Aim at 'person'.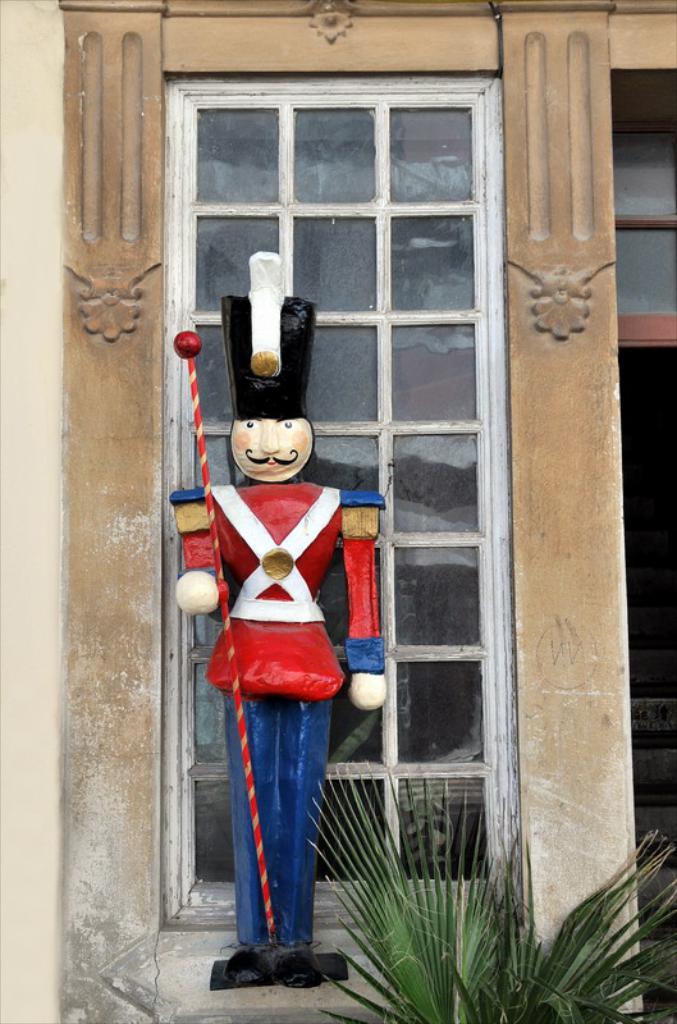
Aimed at 174/242/393/986.
